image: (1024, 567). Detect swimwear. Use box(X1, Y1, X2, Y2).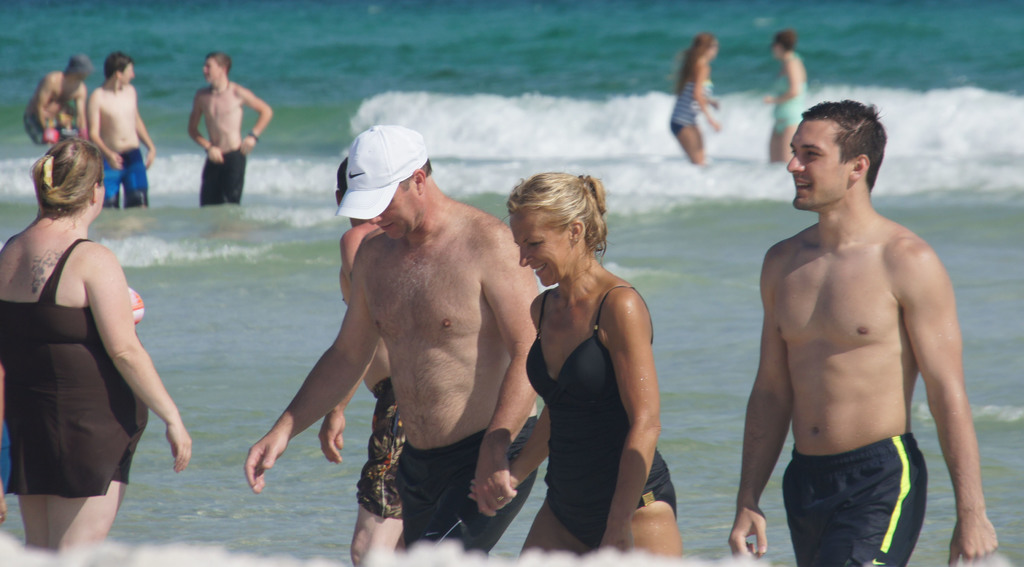
box(782, 433, 931, 564).
